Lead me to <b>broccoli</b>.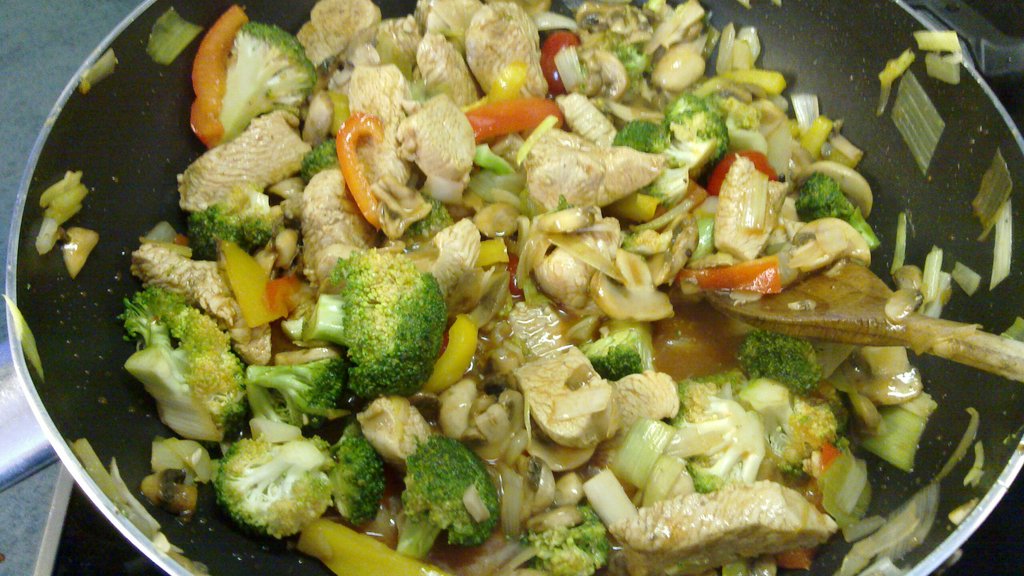
Lead to bbox=[304, 248, 447, 396].
